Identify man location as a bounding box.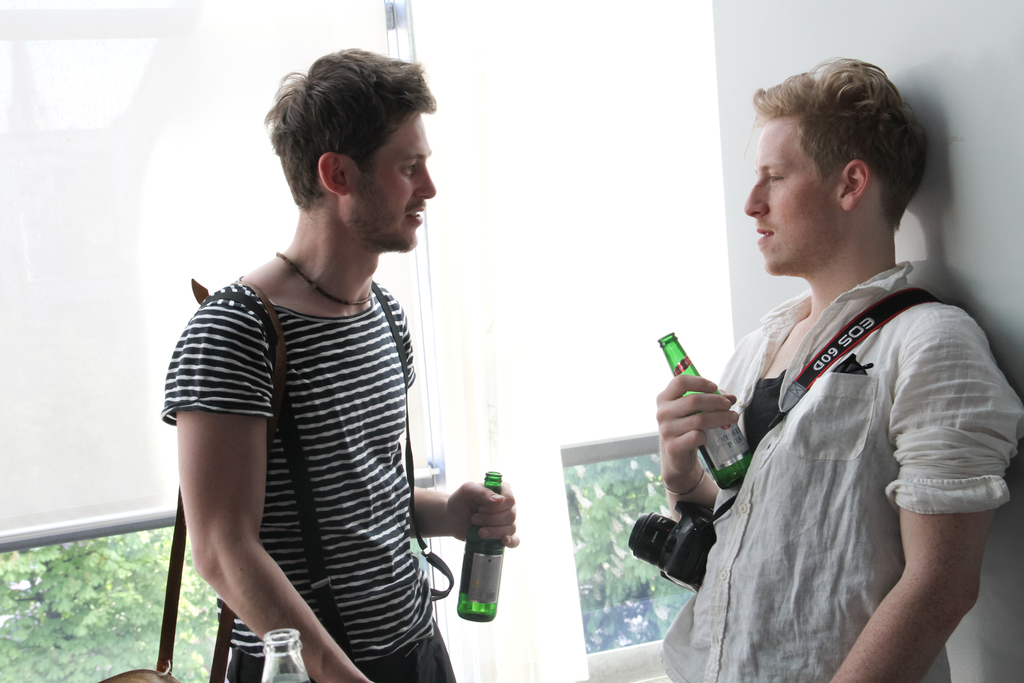
(left=637, top=68, right=995, bottom=670).
